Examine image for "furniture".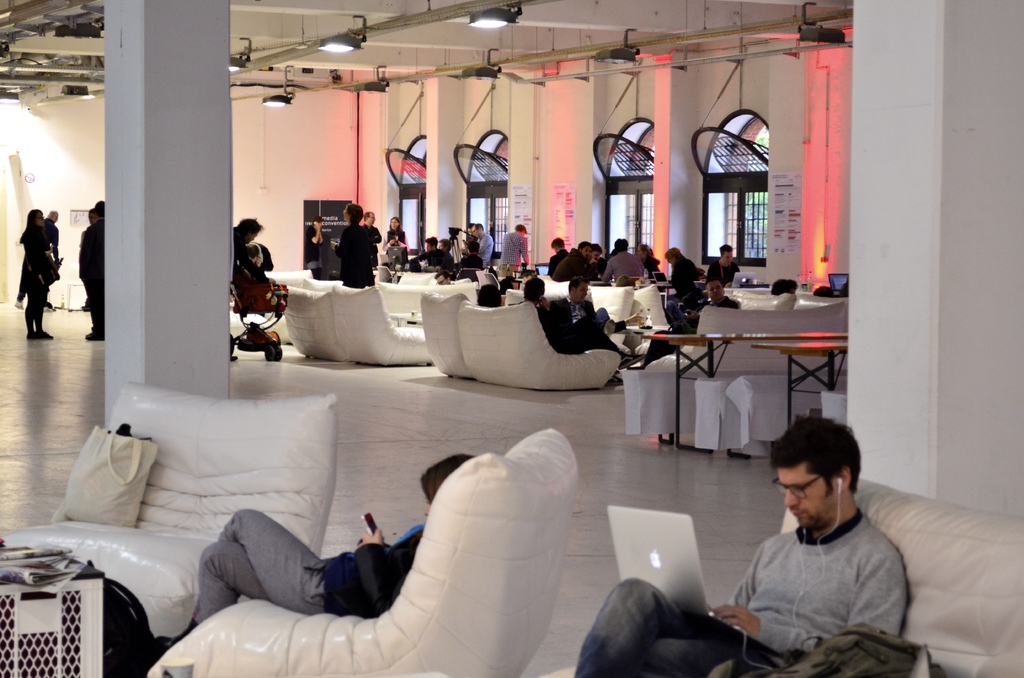
Examination result: region(695, 371, 769, 453).
